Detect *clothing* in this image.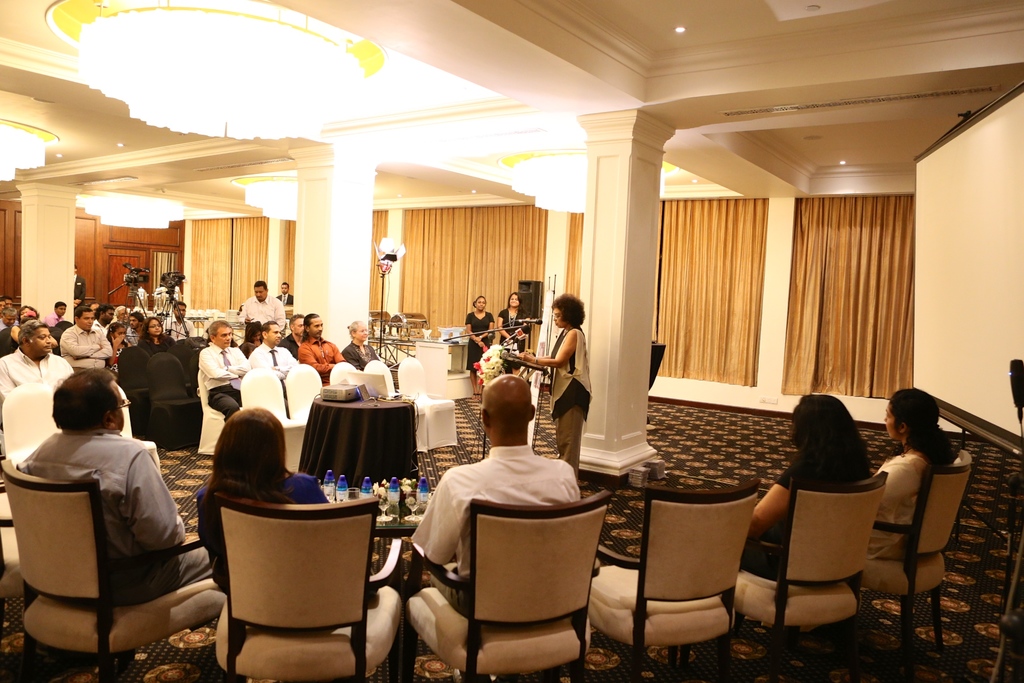
Detection: 12,406,202,644.
